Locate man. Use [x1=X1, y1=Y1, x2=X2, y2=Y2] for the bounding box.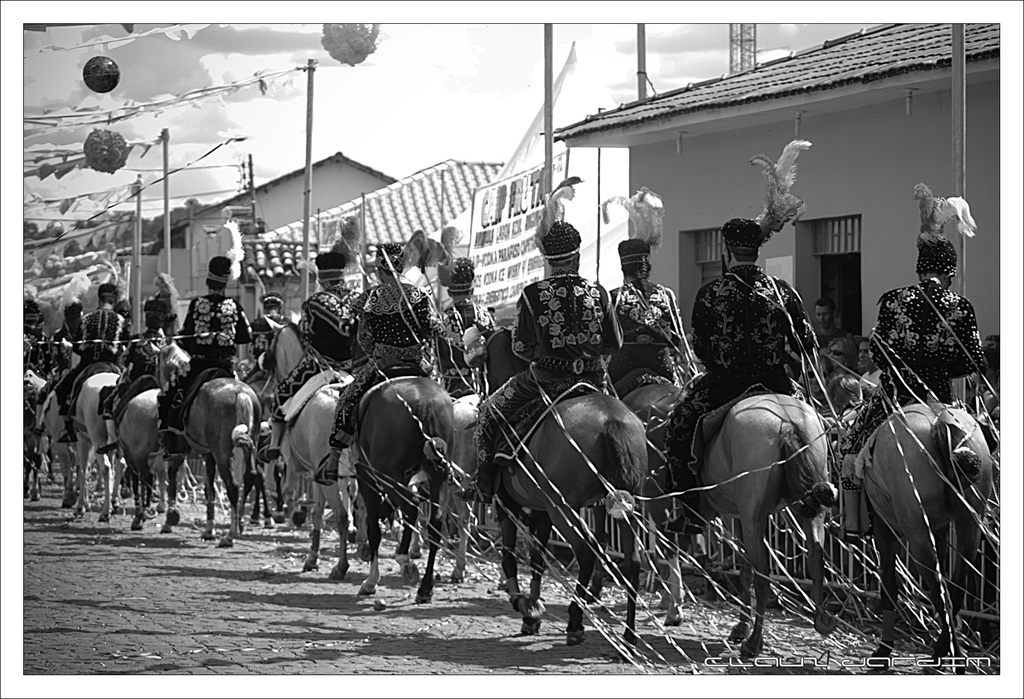
[x1=858, y1=340, x2=878, y2=410].
